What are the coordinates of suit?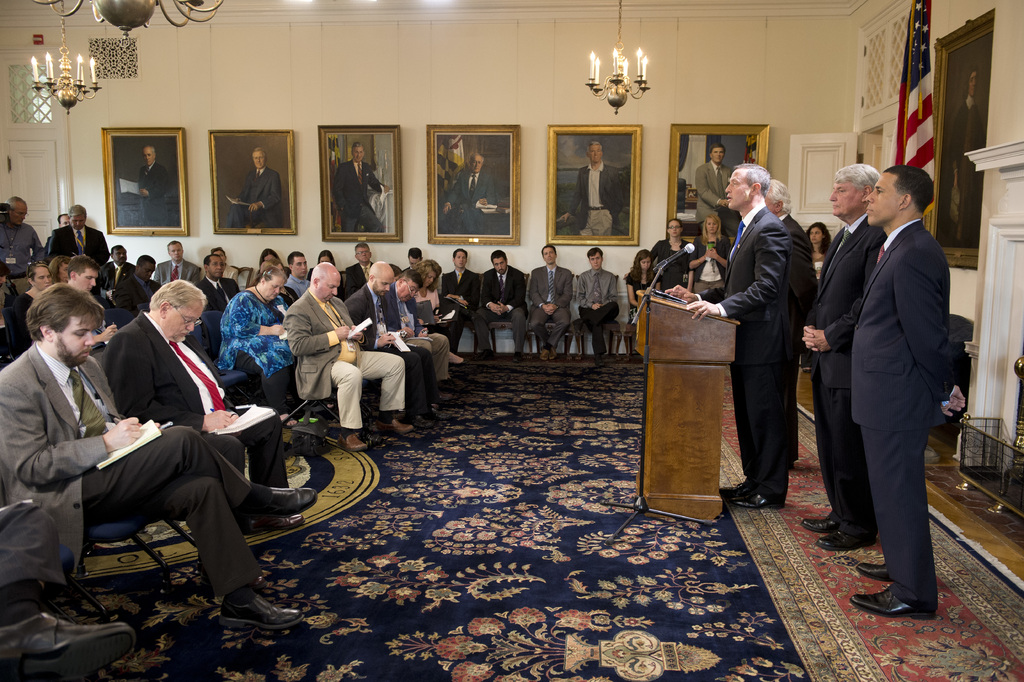
x1=196 y1=269 x2=241 y2=307.
